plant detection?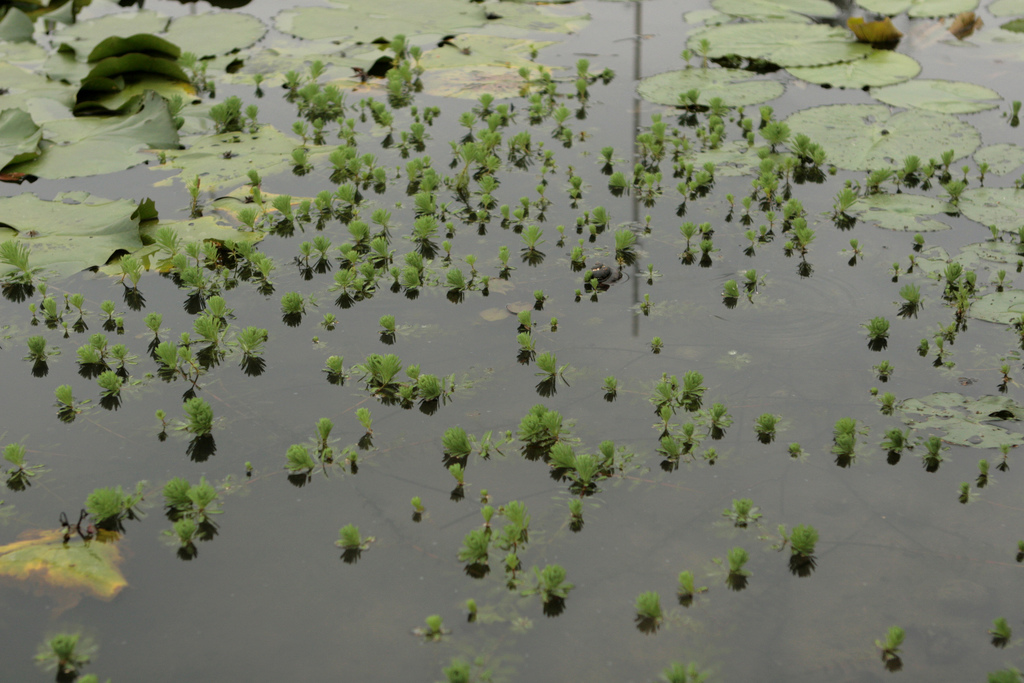
{"left": 515, "top": 312, "right": 535, "bottom": 329}
